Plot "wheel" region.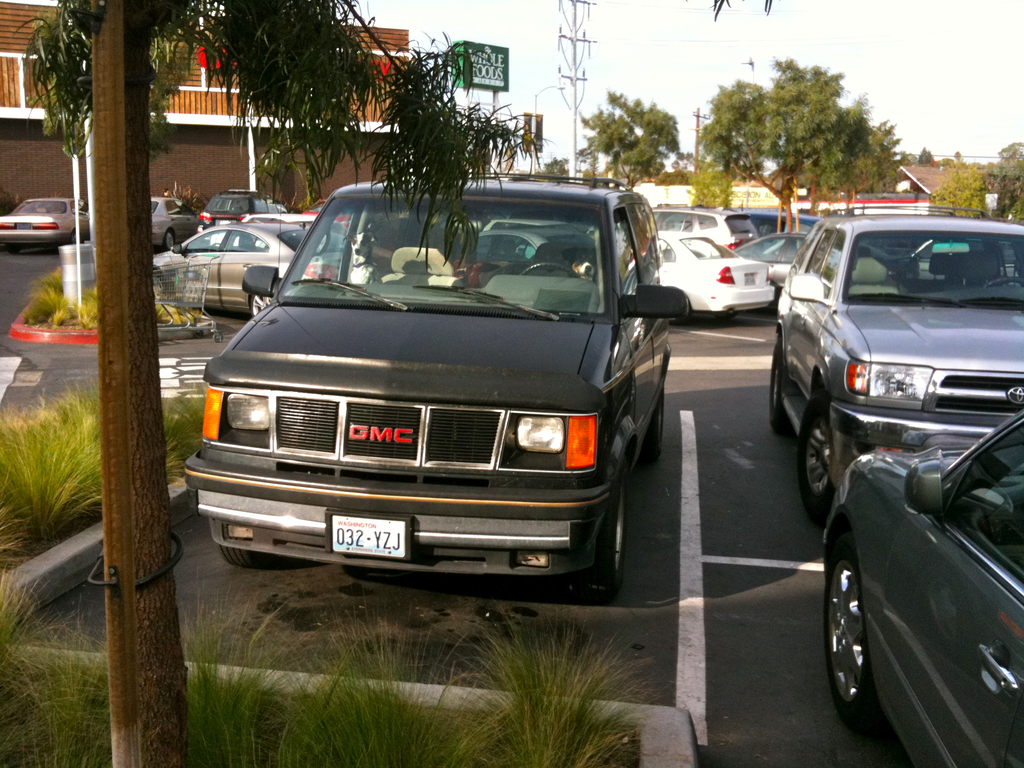
Plotted at region(801, 392, 849, 532).
